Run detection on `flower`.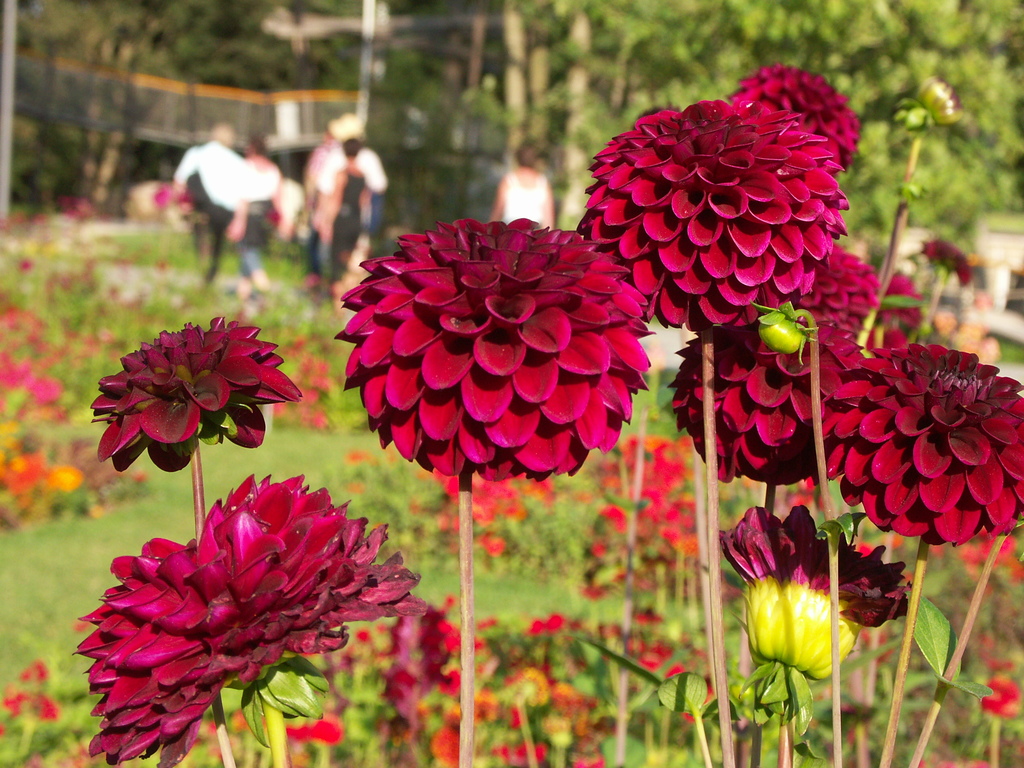
Result: <bbox>337, 220, 655, 477</bbox>.
